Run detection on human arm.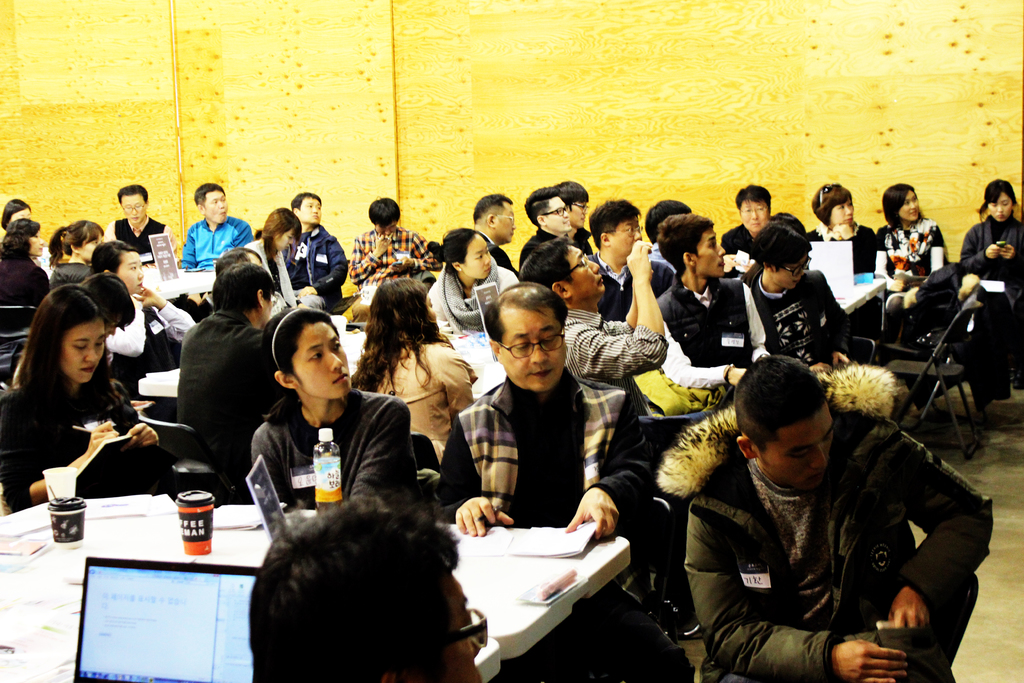
Result: 570, 230, 658, 366.
